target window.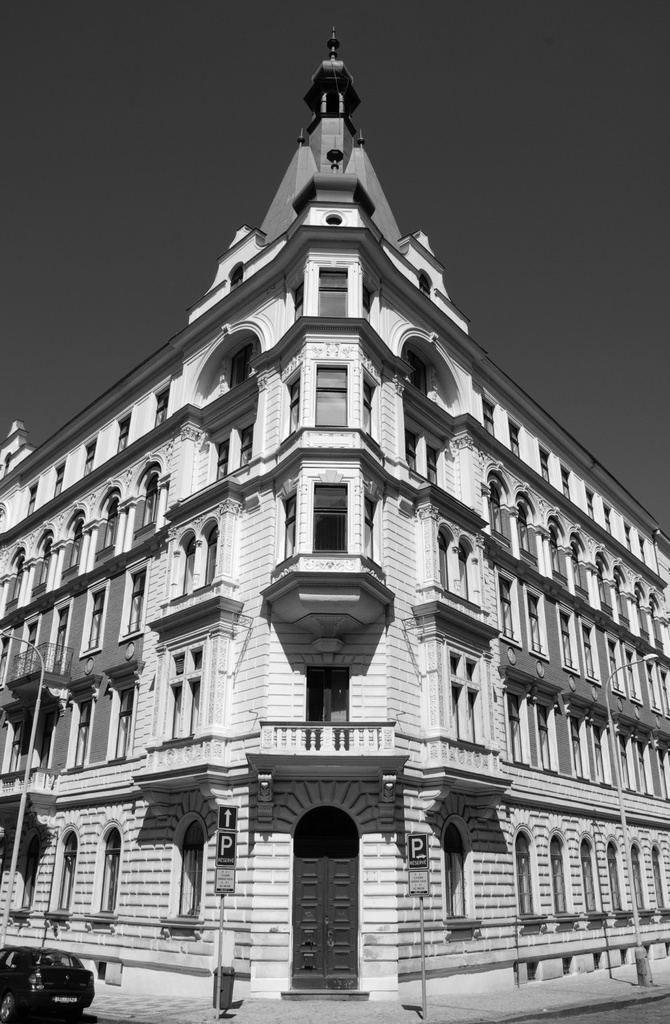
Target region: x1=303, y1=672, x2=345, y2=721.
